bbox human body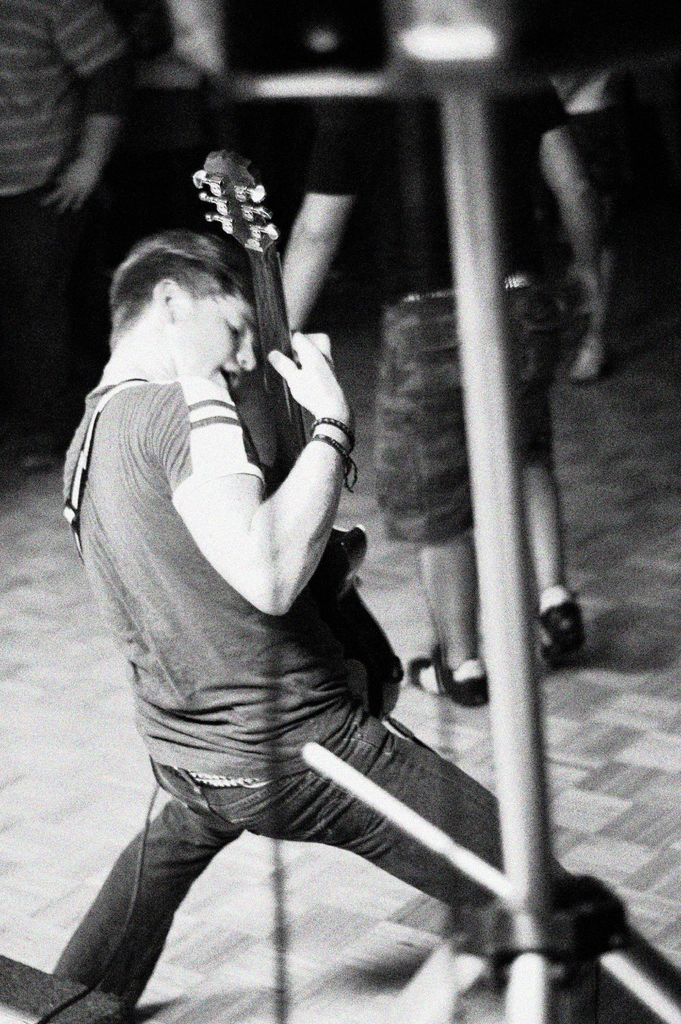
rect(53, 175, 512, 1009)
